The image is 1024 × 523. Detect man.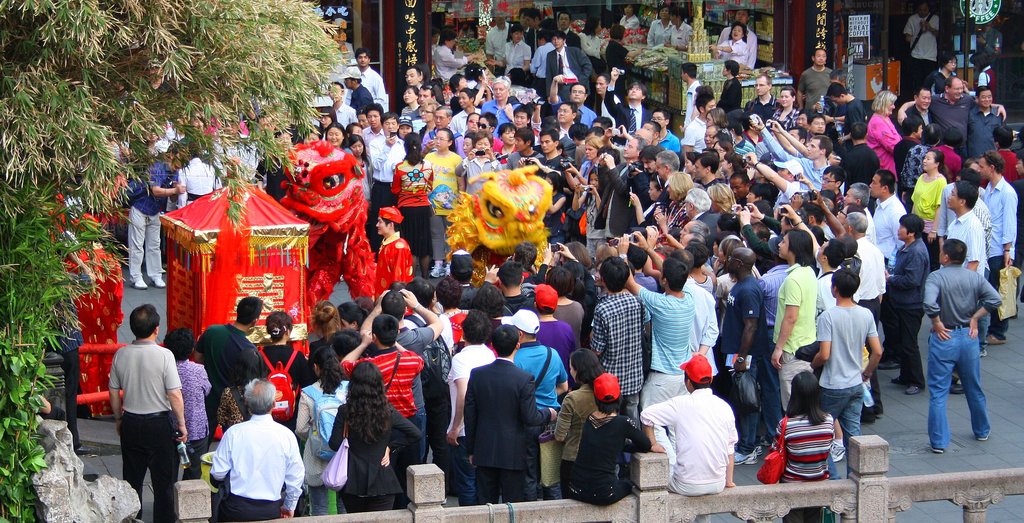
Detection: <box>709,6,758,67</box>.
